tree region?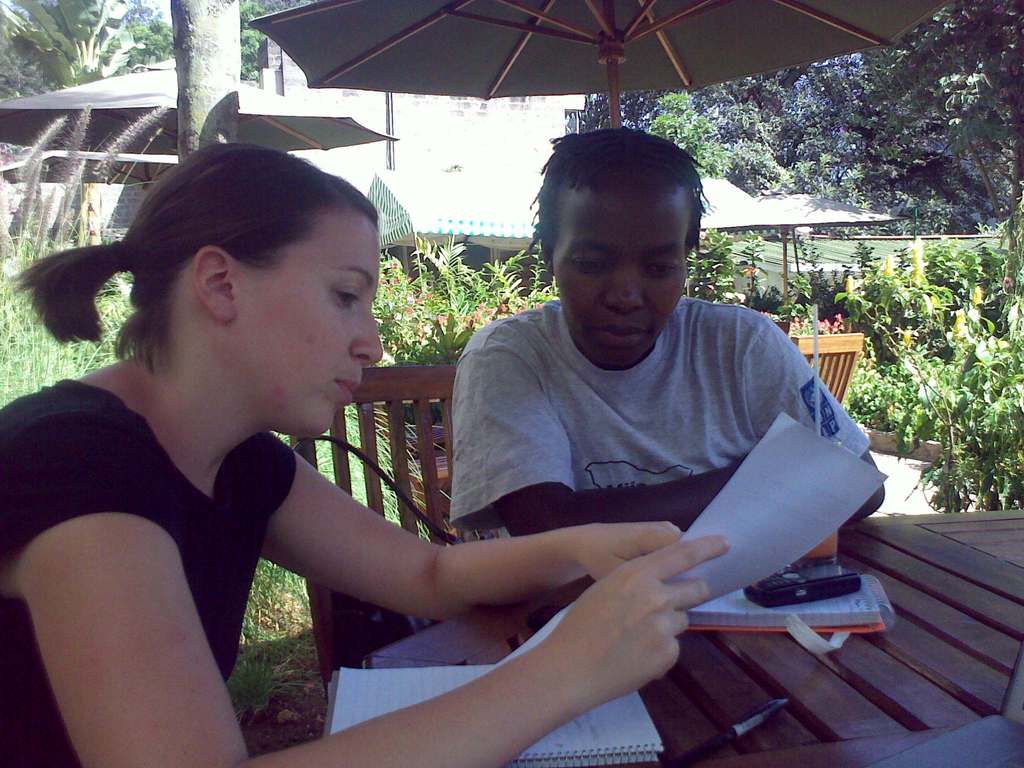
[left=179, top=0, right=241, bottom=163]
